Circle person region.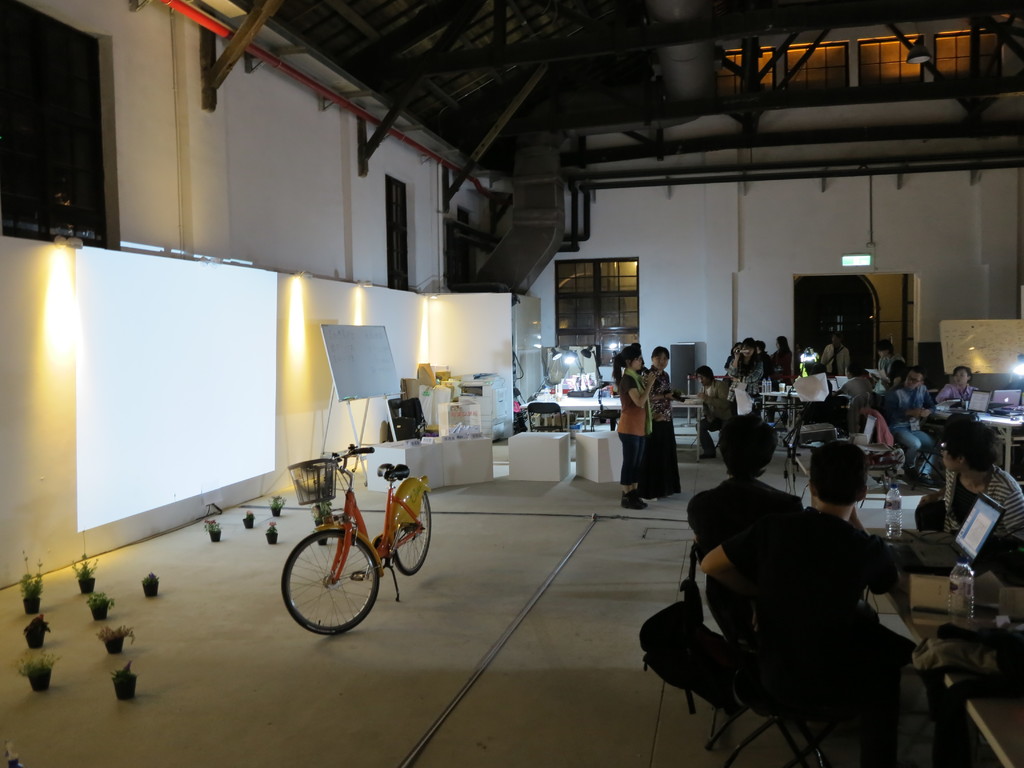
Region: 876:338:907:387.
